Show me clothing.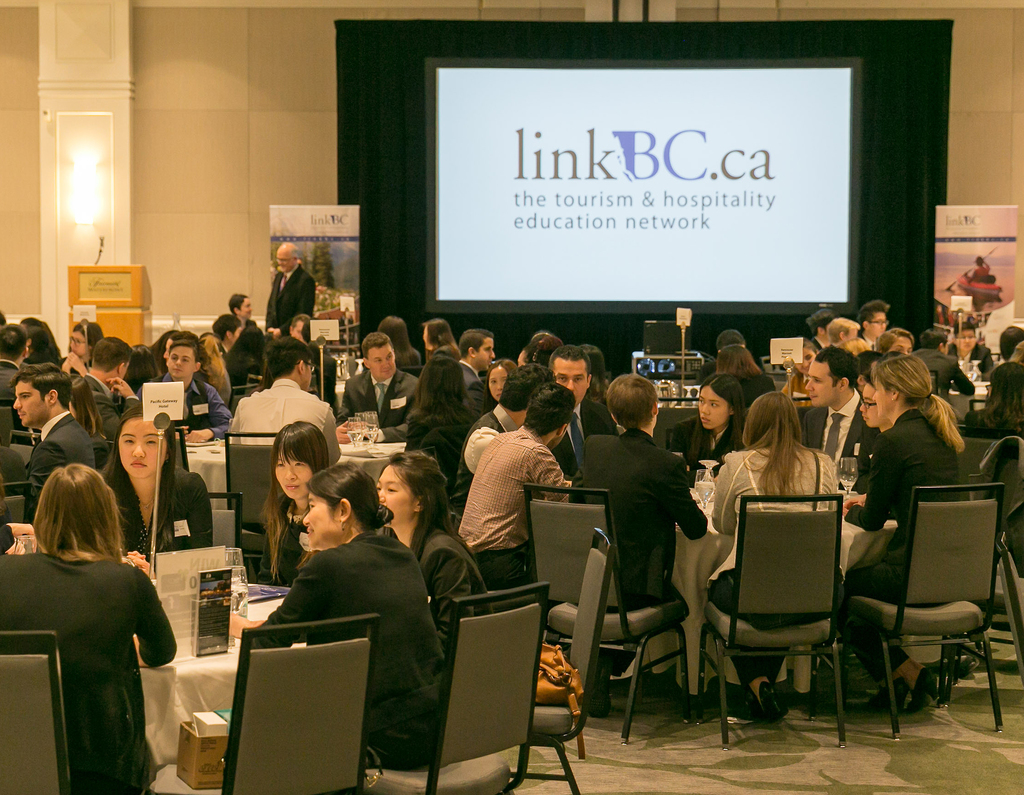
clothing is here: [left=96, top=463, right=213, bottom=548].
